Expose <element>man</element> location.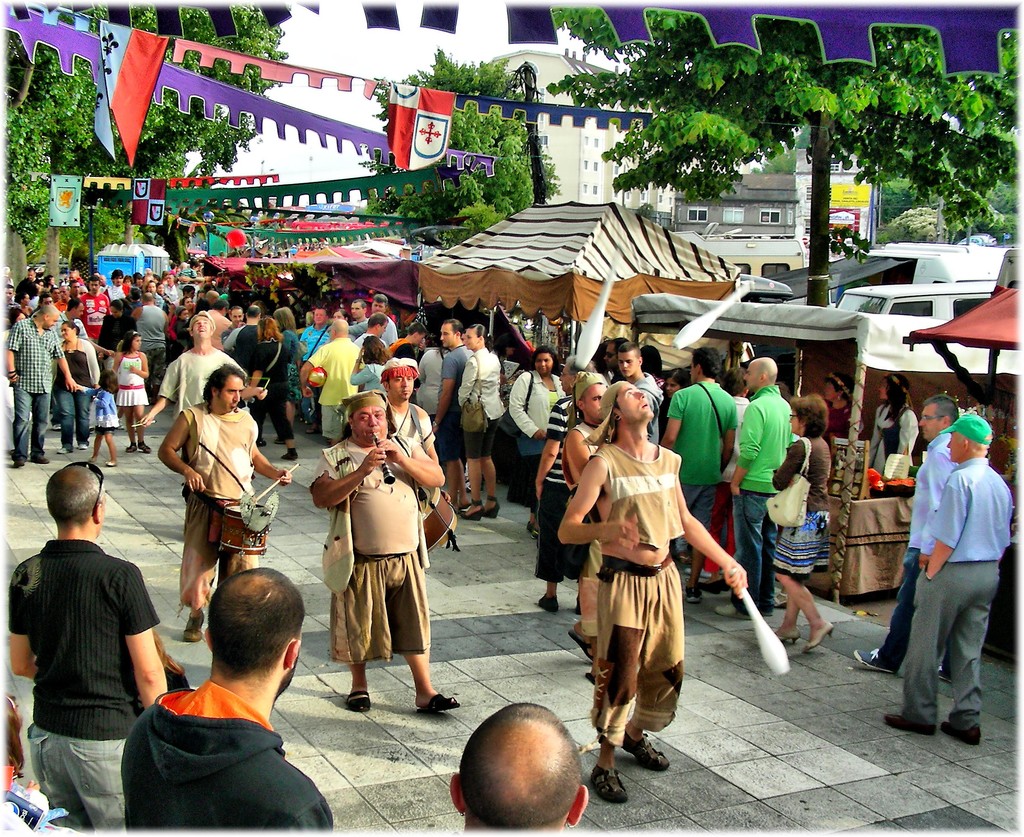
Exposed at bbox(532, 352, 598, 614).
